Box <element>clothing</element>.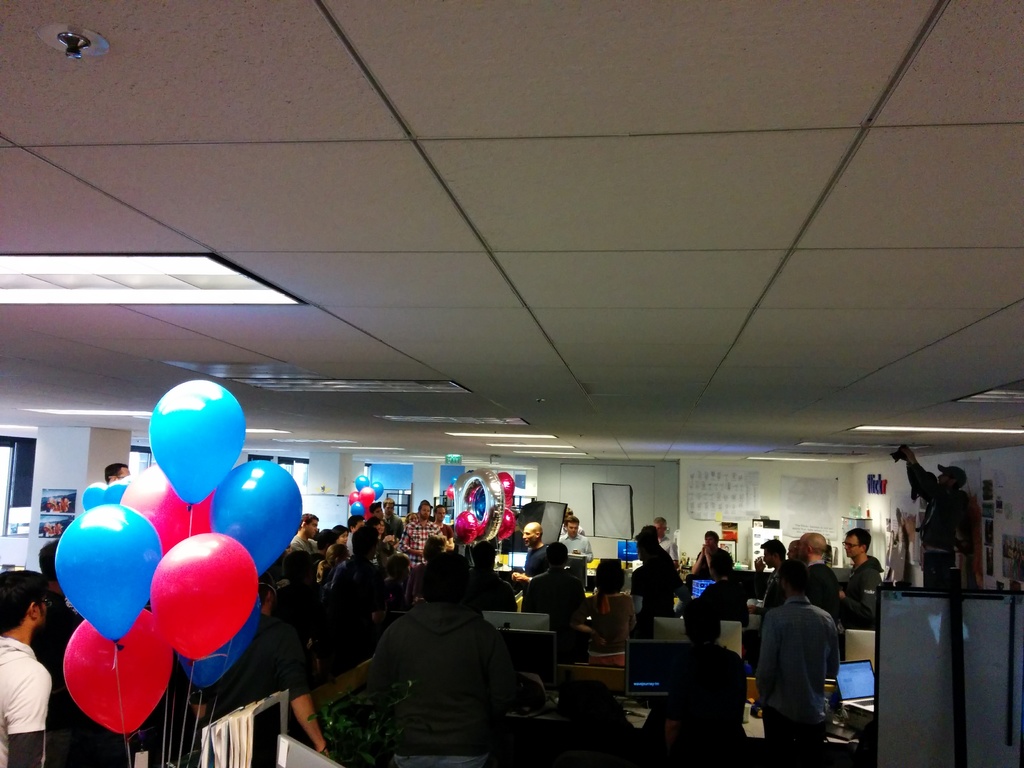
[x1=628, y1=569, x2=676, y2=633].
